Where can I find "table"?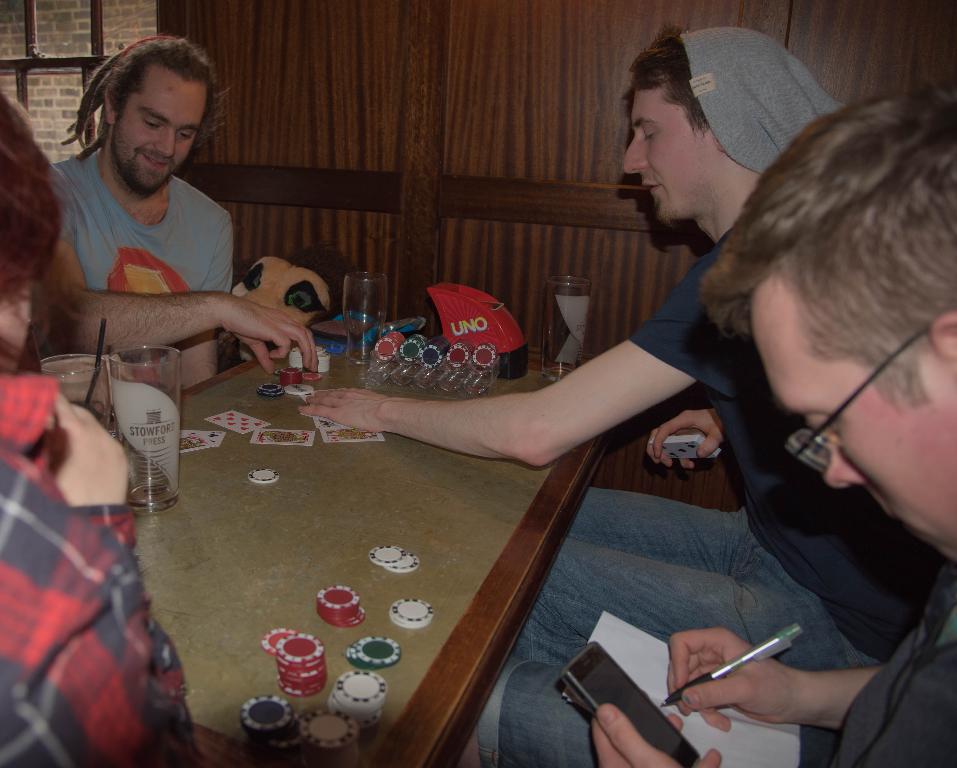
You can find it at [68,317,638,767].
